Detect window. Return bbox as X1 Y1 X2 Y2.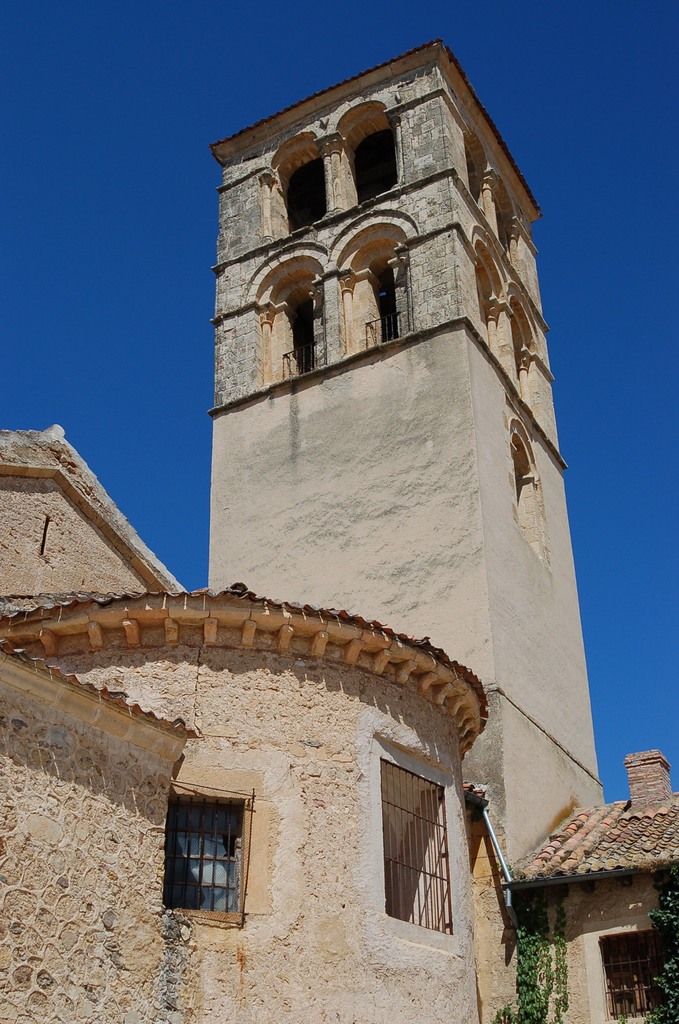
466 144 484 209.
